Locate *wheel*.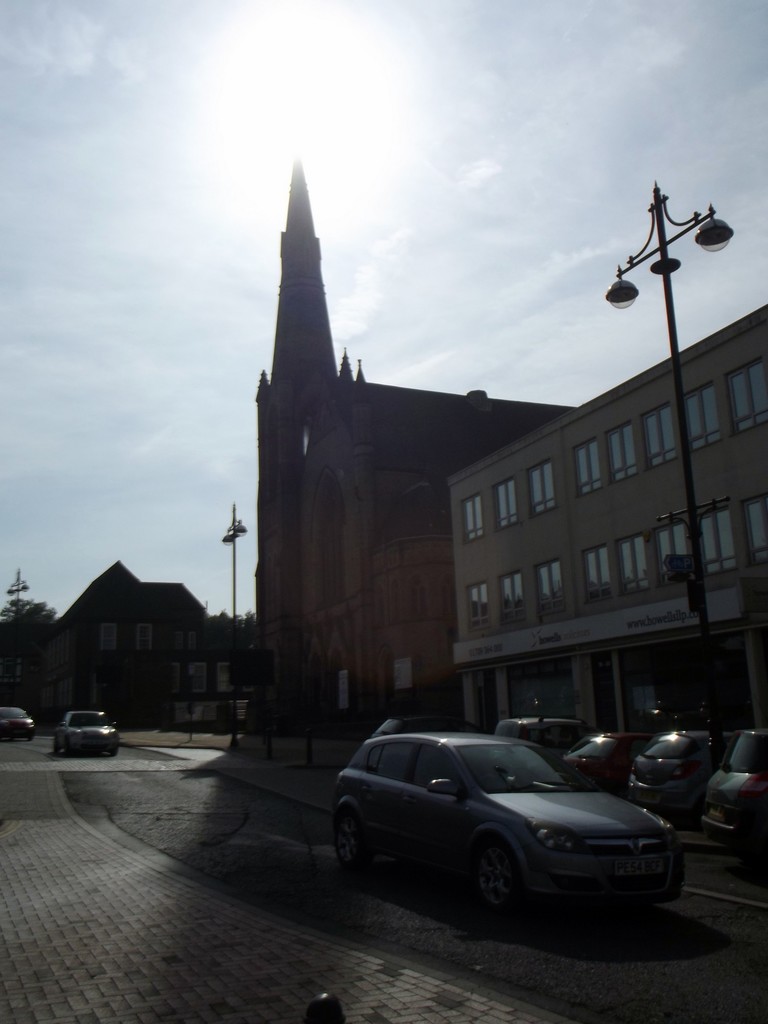
Bounding box: 474:847:516:918.
